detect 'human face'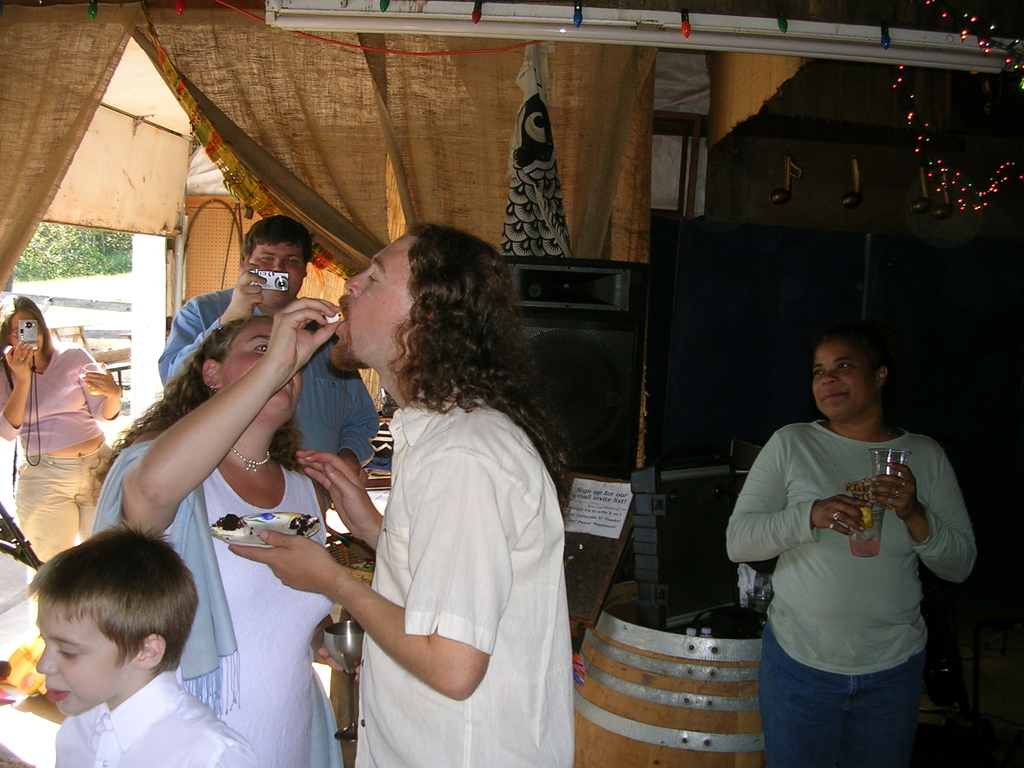
(x1=813, y1=344, x2=877, y2=417)
